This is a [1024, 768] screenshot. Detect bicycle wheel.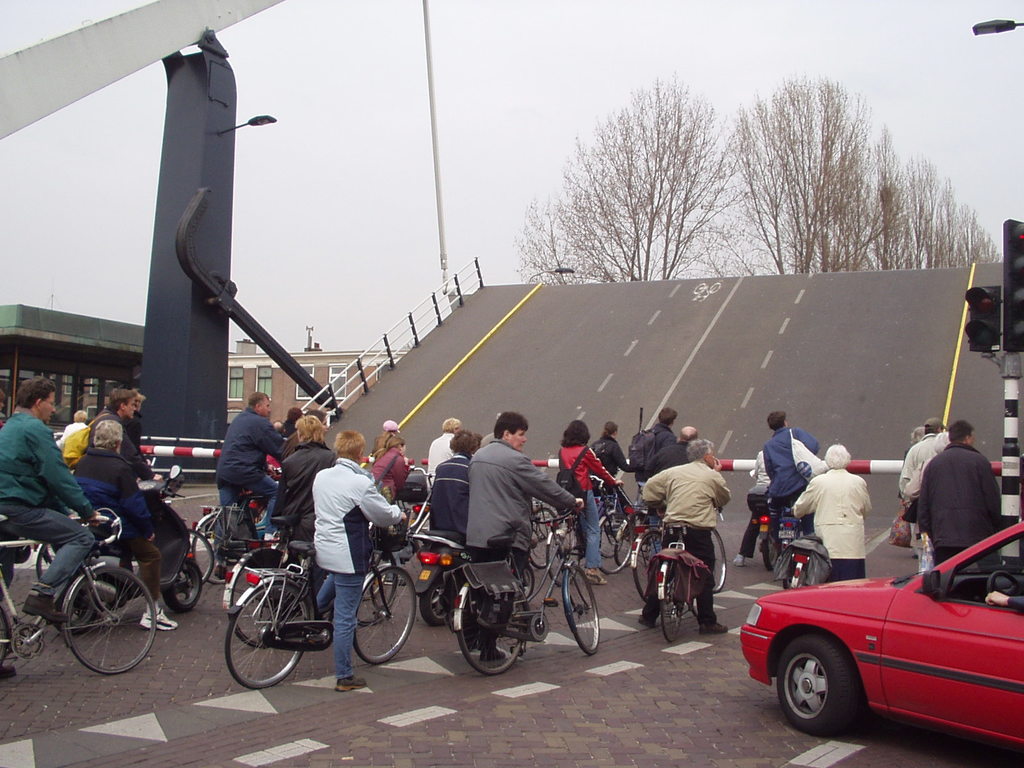
712, 529, 726, 593.
